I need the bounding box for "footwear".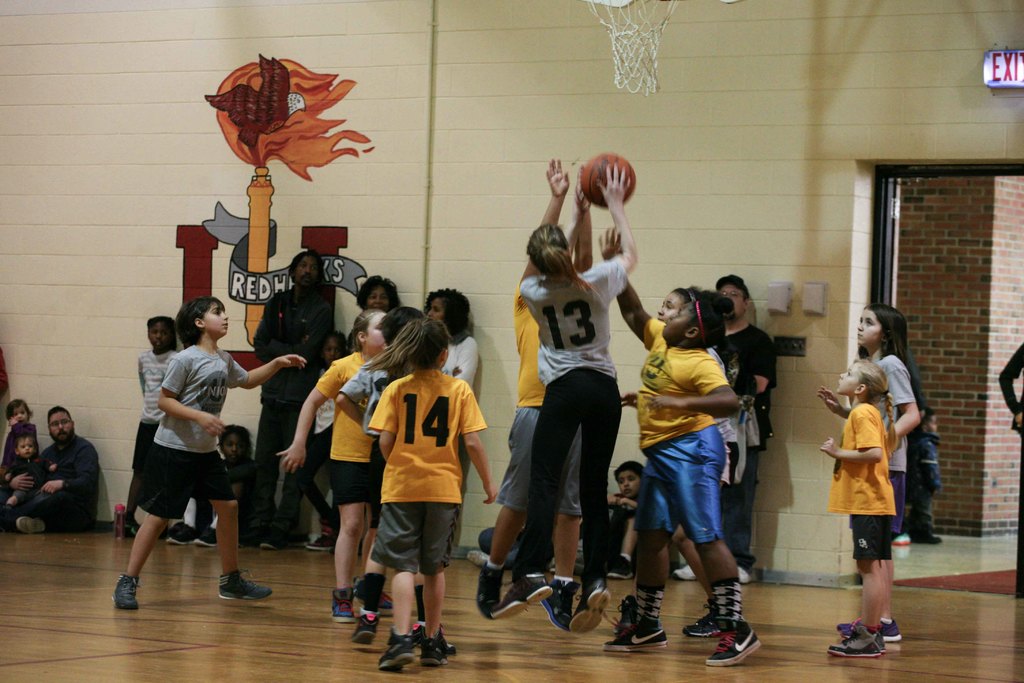
Here it is: locate(165, 520, 216, 545).
